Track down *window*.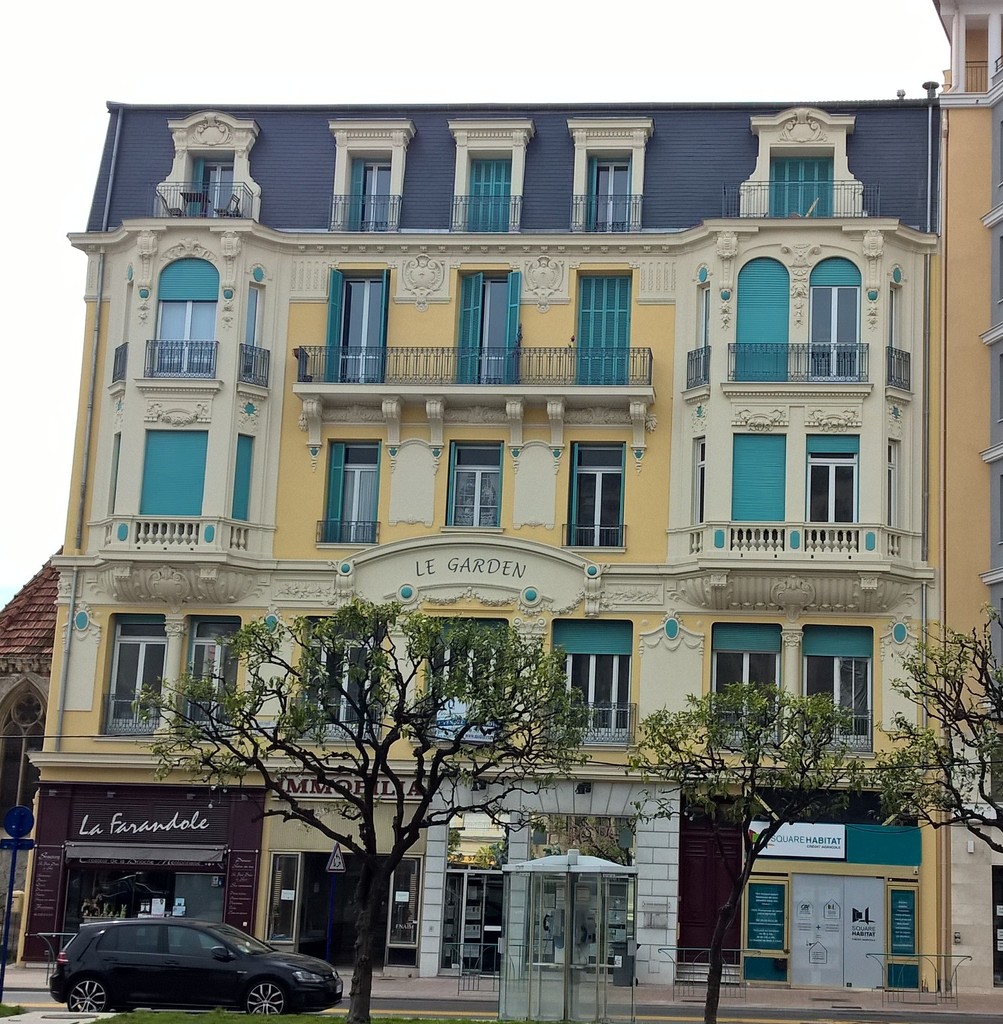
Tracked to Rect(93, 925, 113, 951).
